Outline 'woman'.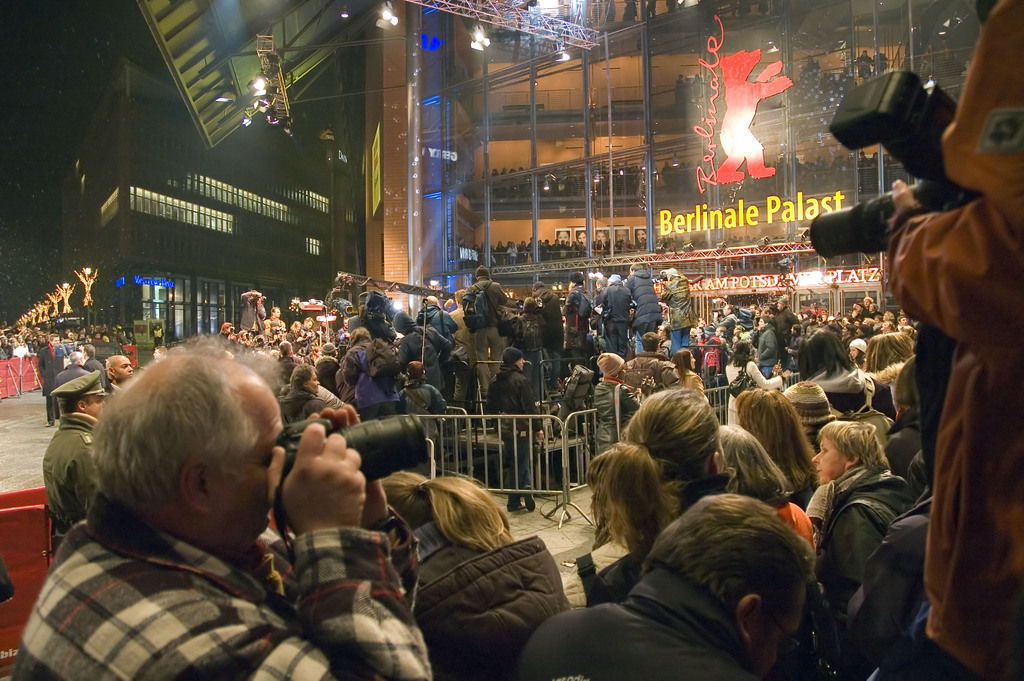
Outline: locate(731, 386, 822, 496).
